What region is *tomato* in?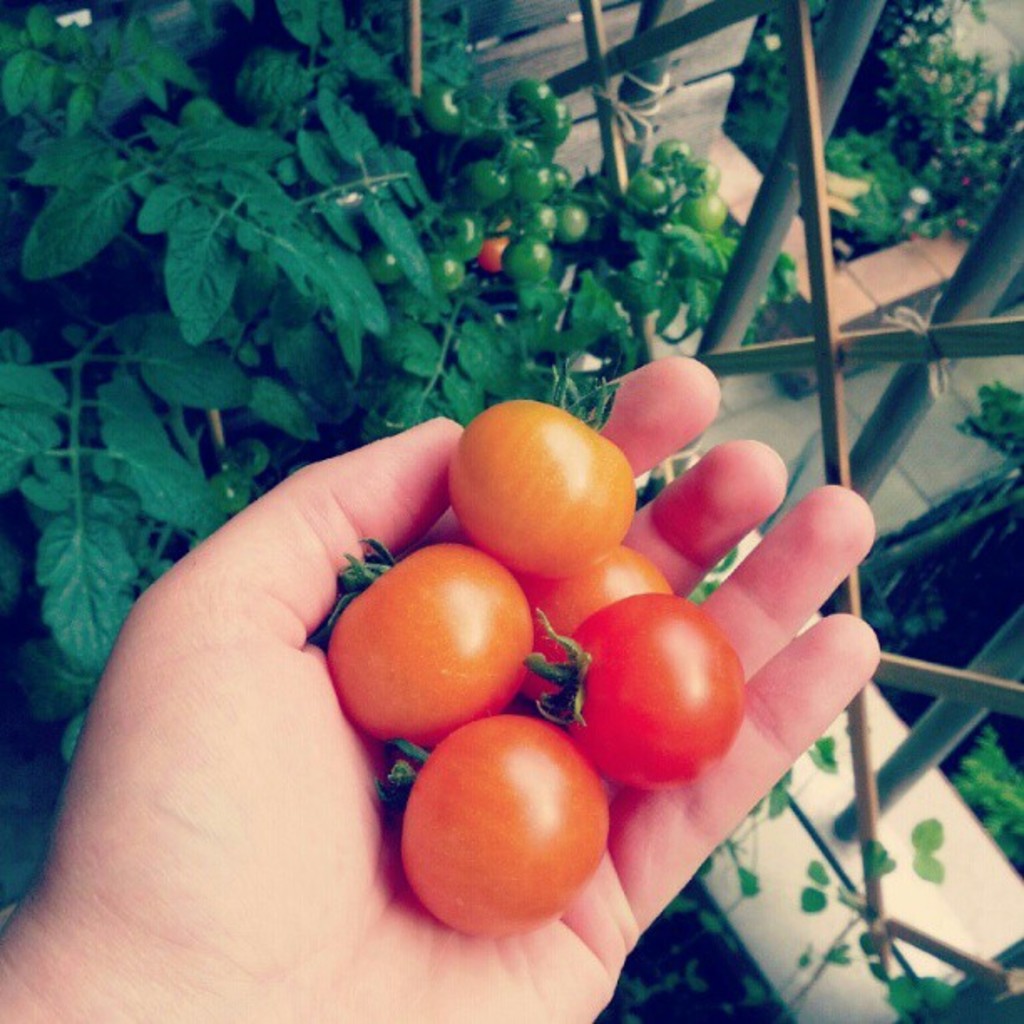
Rect(376, 713, 609, 942).
